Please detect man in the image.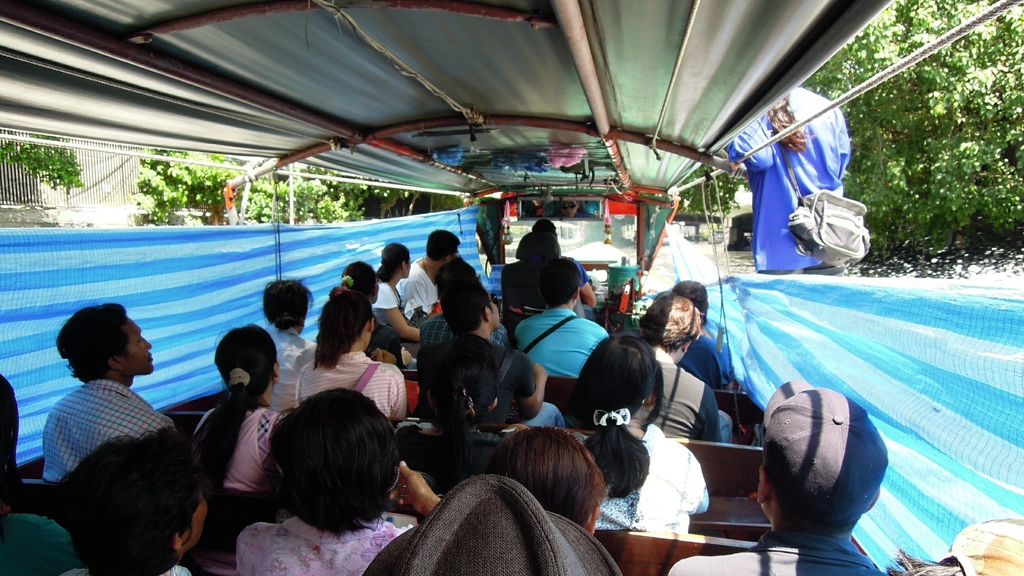
28:296:190:518.
